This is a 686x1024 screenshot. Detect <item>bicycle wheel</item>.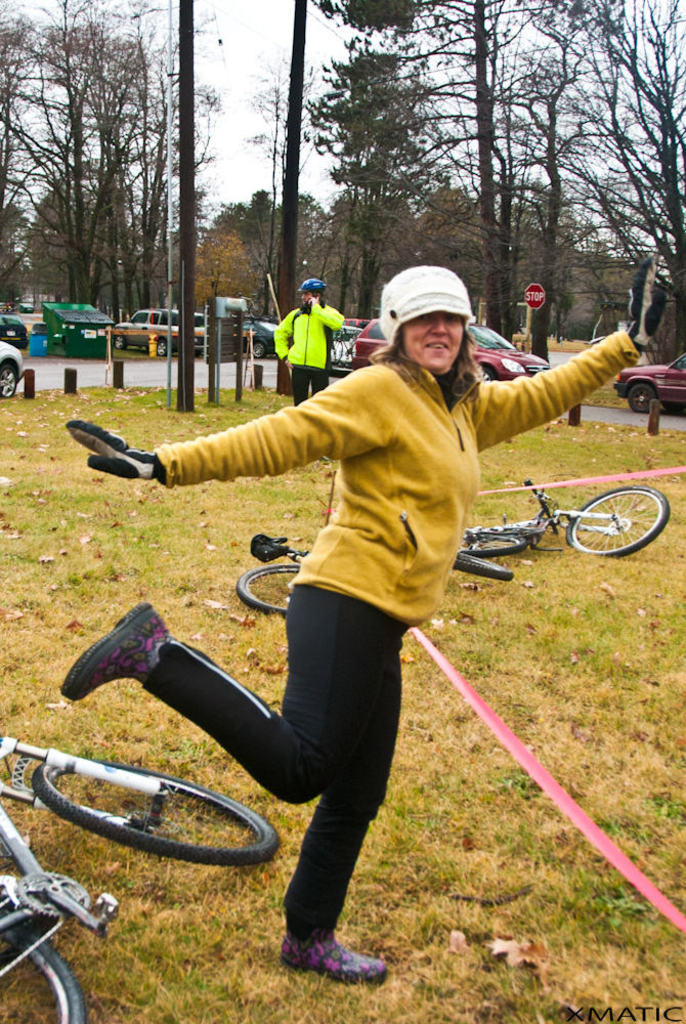
[x1=23, y1=759, x2=282, y2=863].
